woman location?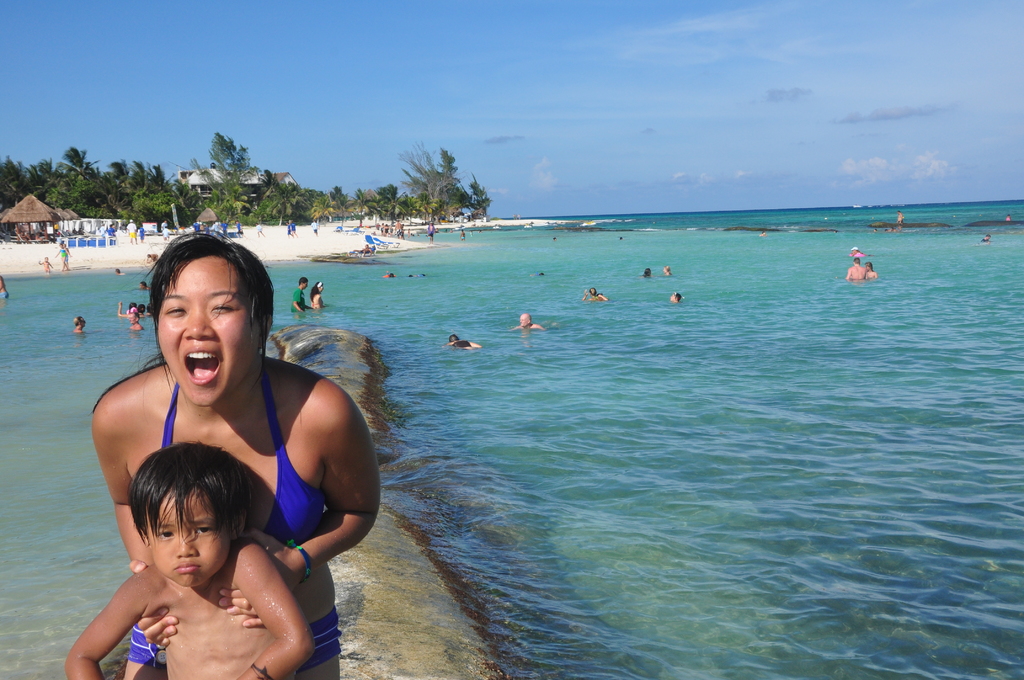
310/280/327/309
